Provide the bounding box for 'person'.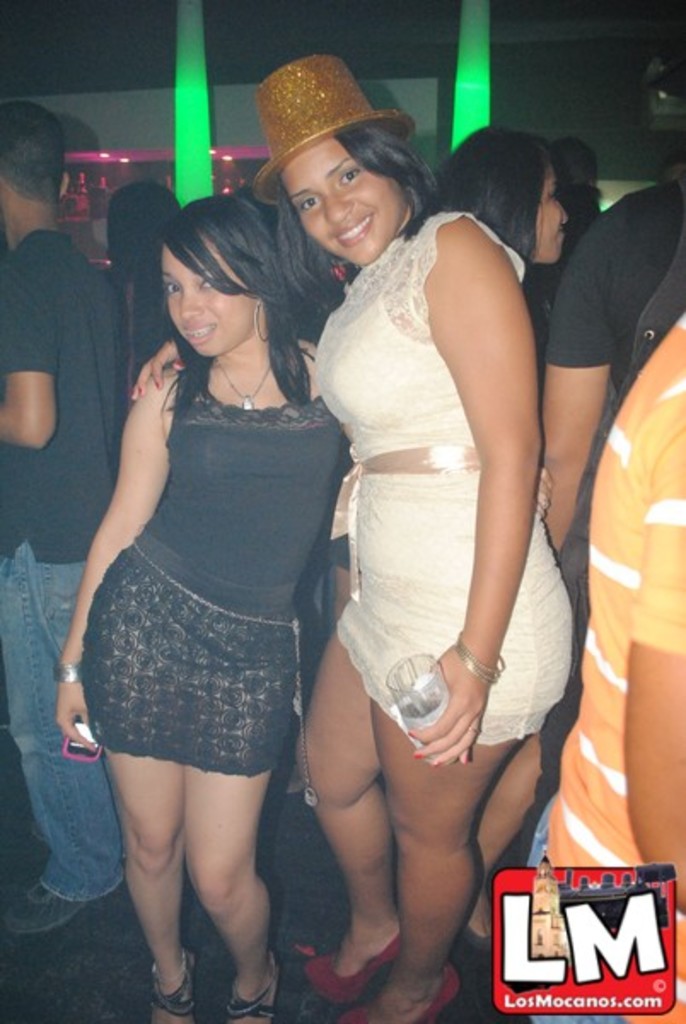
region(416, 130, 577, 317).
